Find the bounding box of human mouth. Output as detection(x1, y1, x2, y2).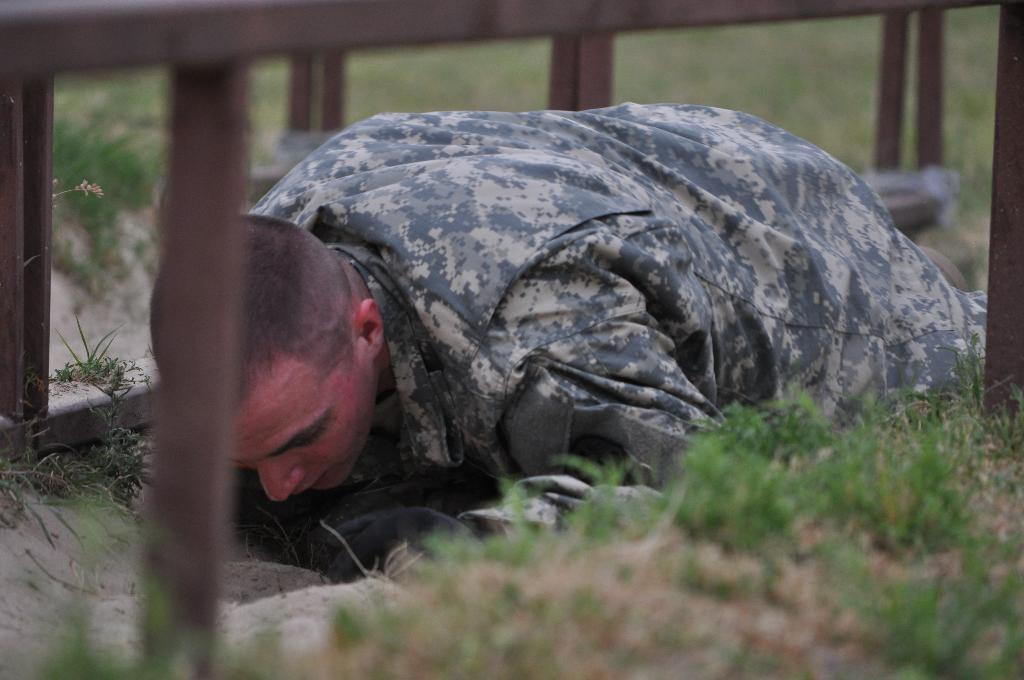
detection(294, 471, 322, 498).
